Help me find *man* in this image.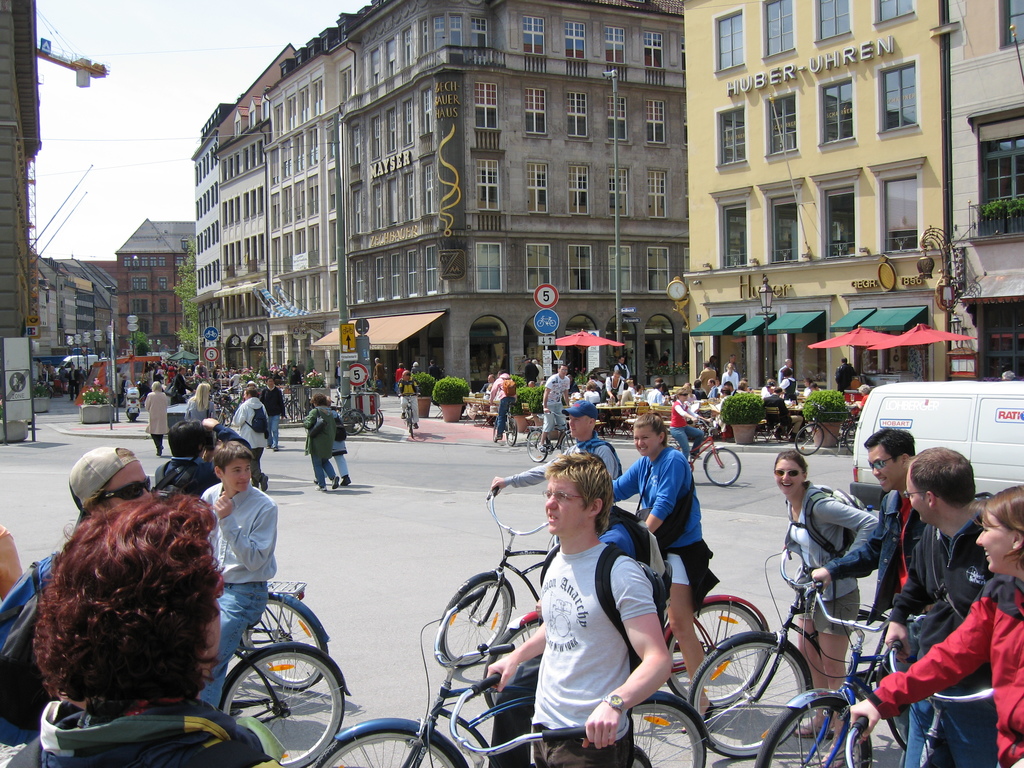
Found it: Rect(875, 432, 1005, 764).
